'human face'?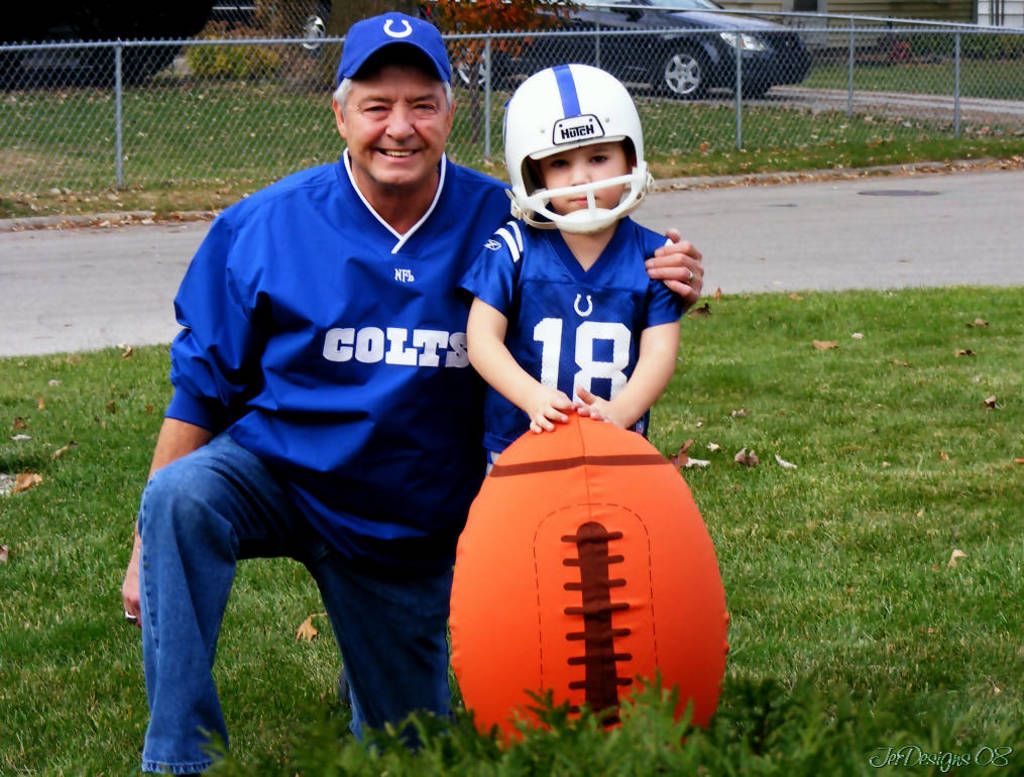
(347,58,449,182)
